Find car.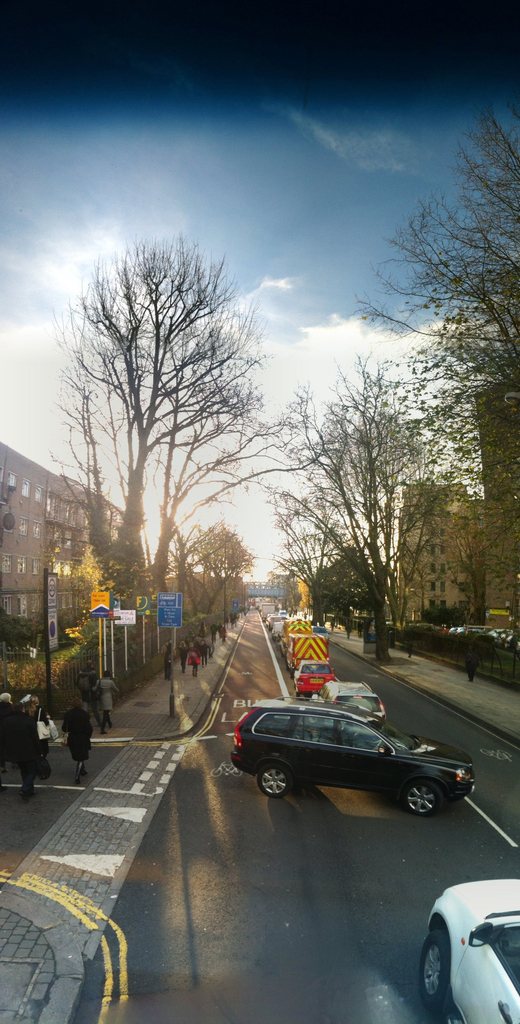
select_region(318, 676, 386, 722).
